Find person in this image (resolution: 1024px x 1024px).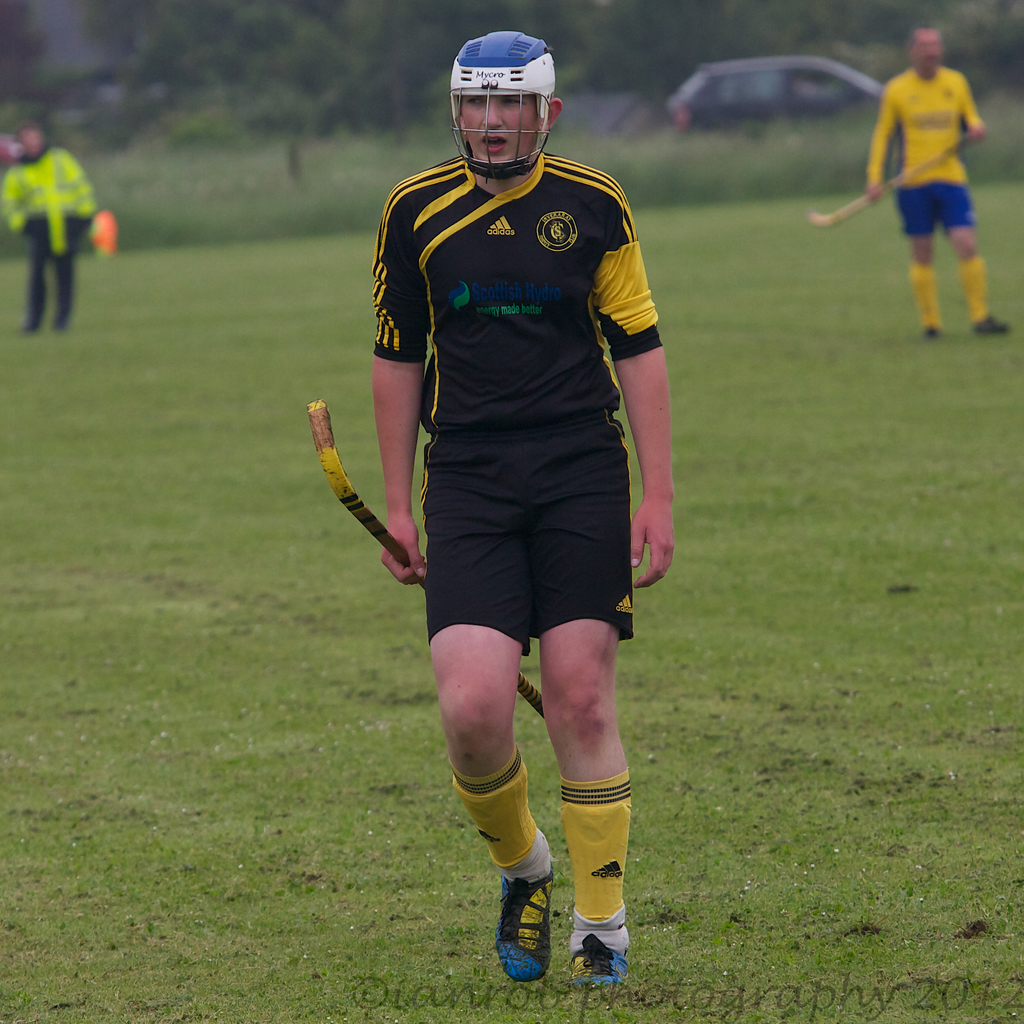
0,129,90,333.
